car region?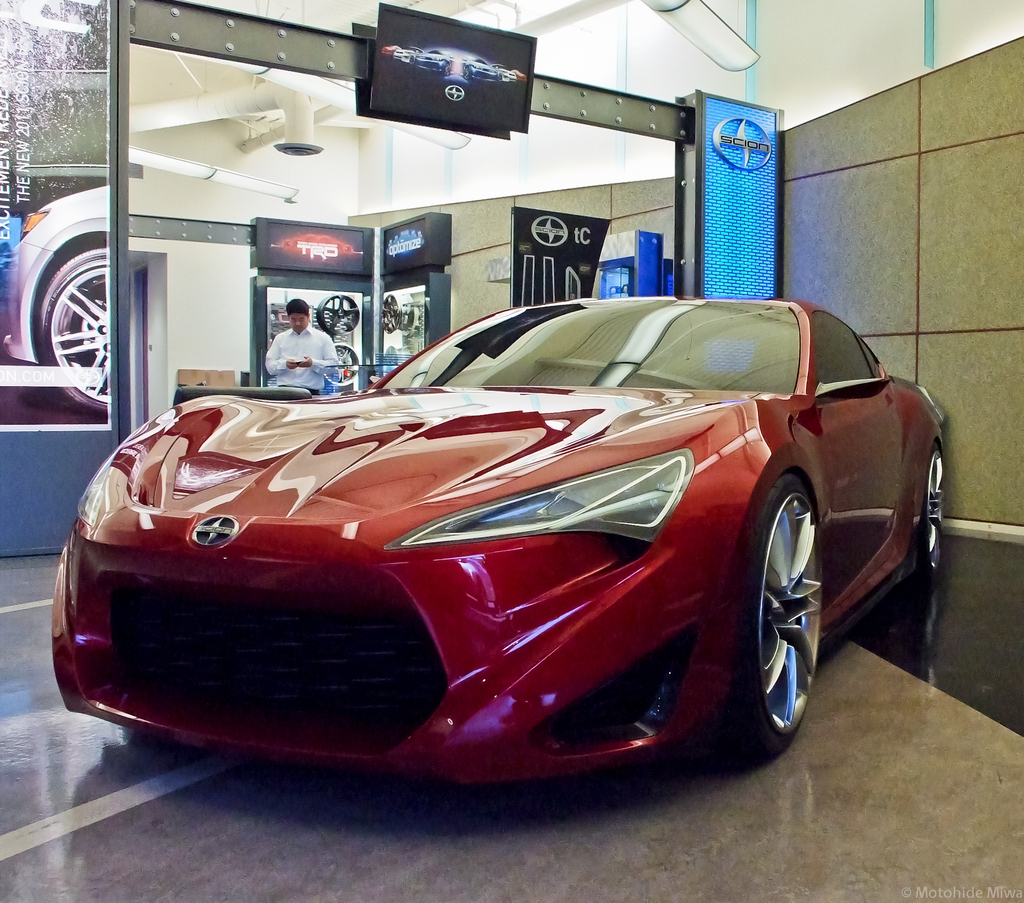
l=47, t=296, r=949, b=779
